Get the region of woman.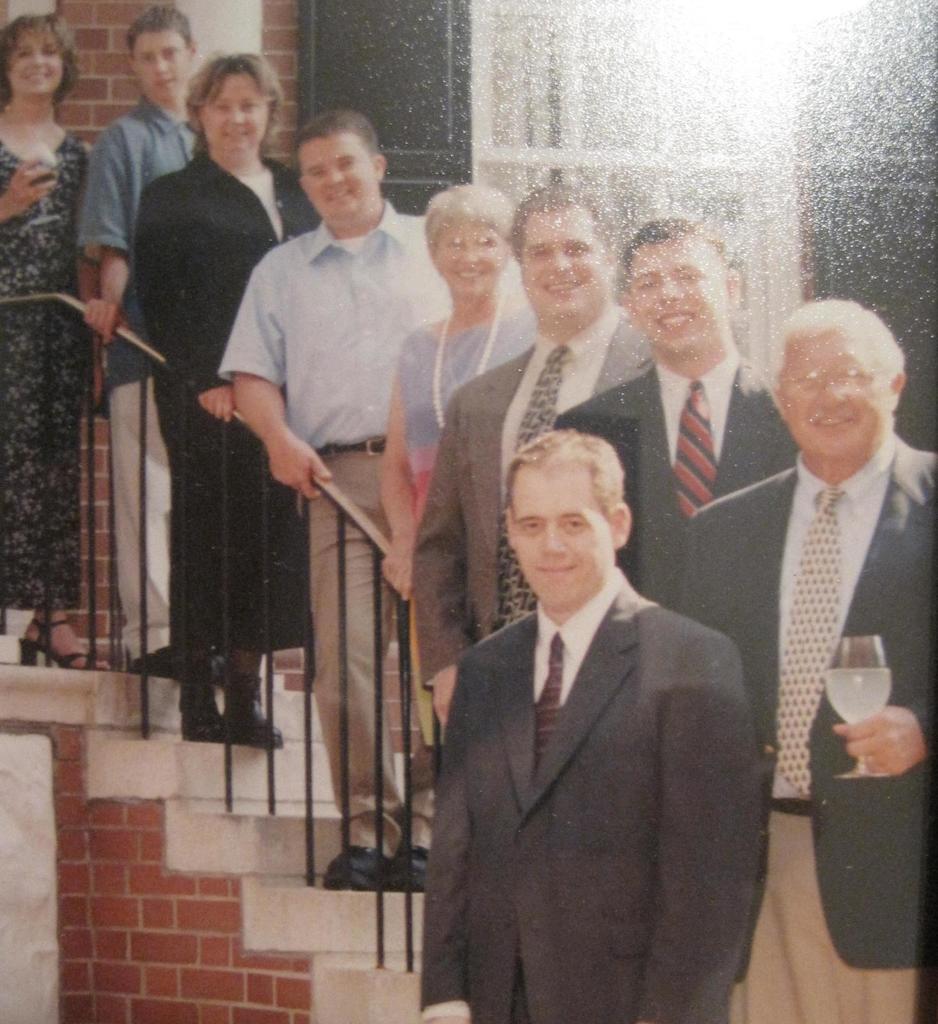
bbox=(0, 12, 94, 669).
